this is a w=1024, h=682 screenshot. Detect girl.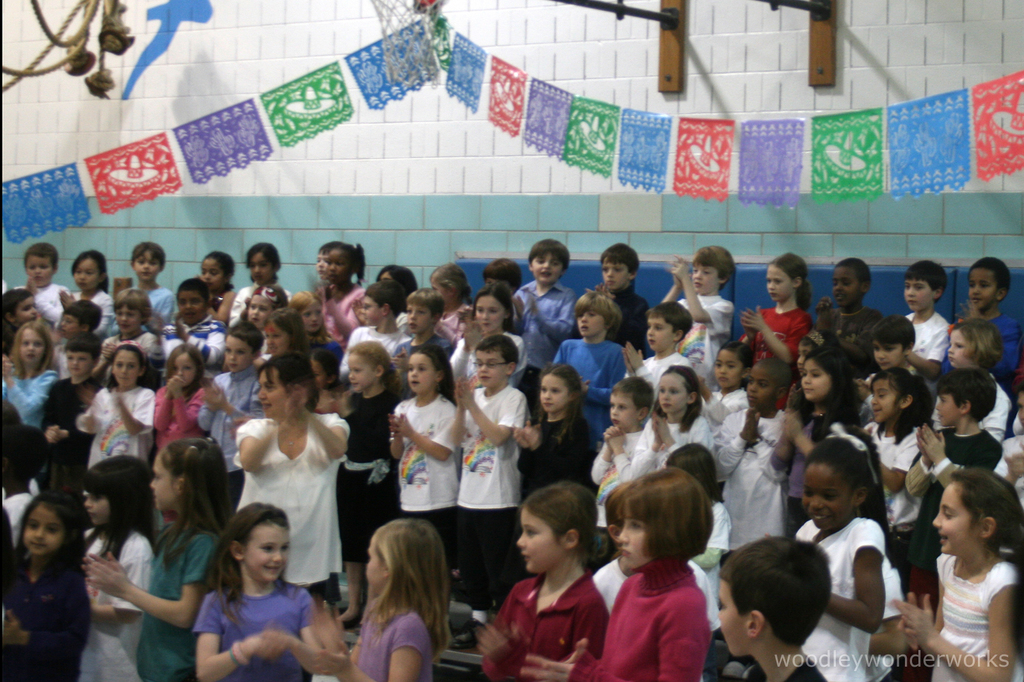
[380,259,418,322].
